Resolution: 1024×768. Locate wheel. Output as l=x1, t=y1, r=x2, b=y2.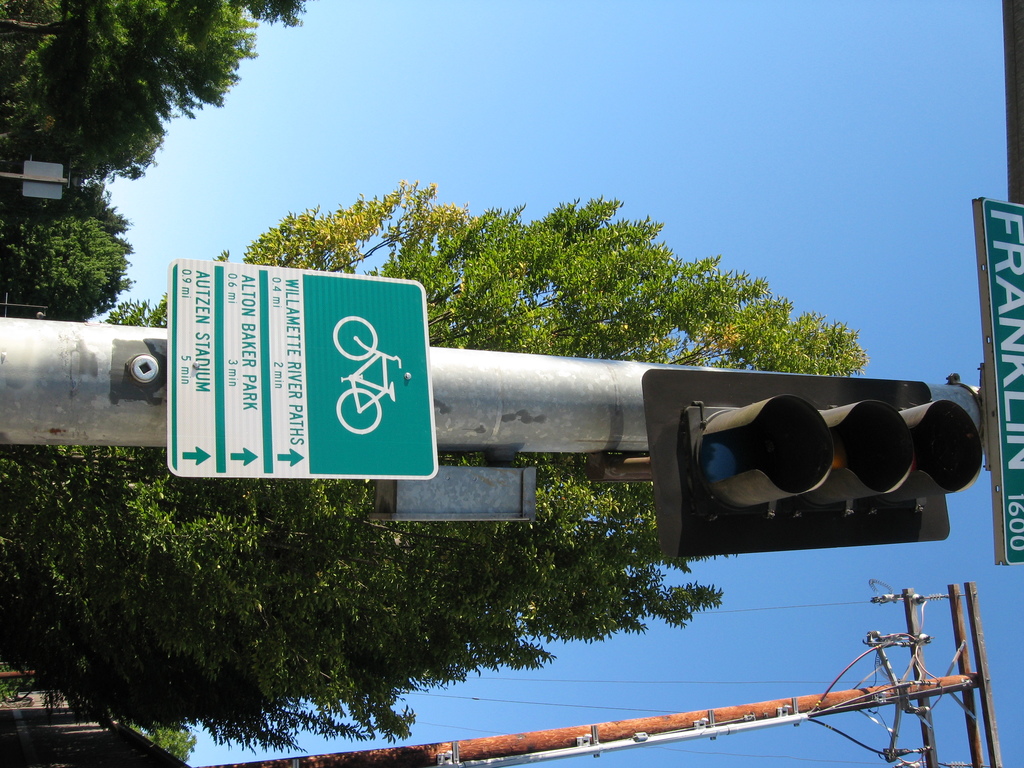
l=338, t=388, r=385, b=436.
